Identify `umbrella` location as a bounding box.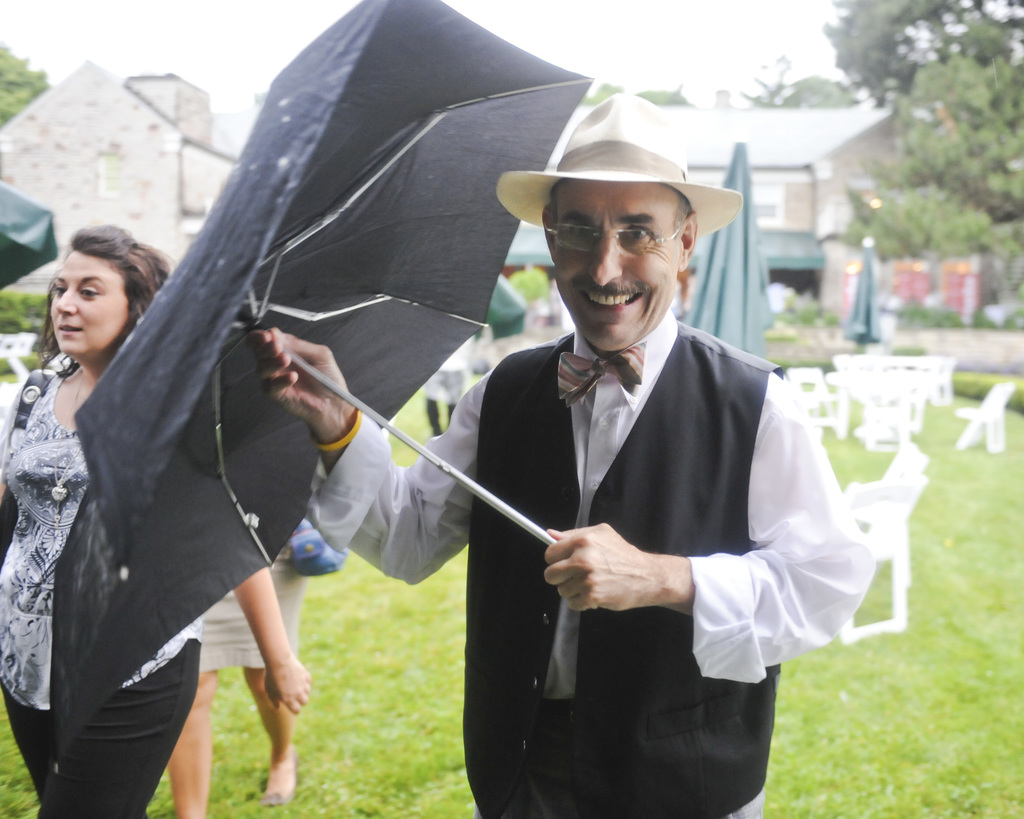
[845, 241, 885, 351].
